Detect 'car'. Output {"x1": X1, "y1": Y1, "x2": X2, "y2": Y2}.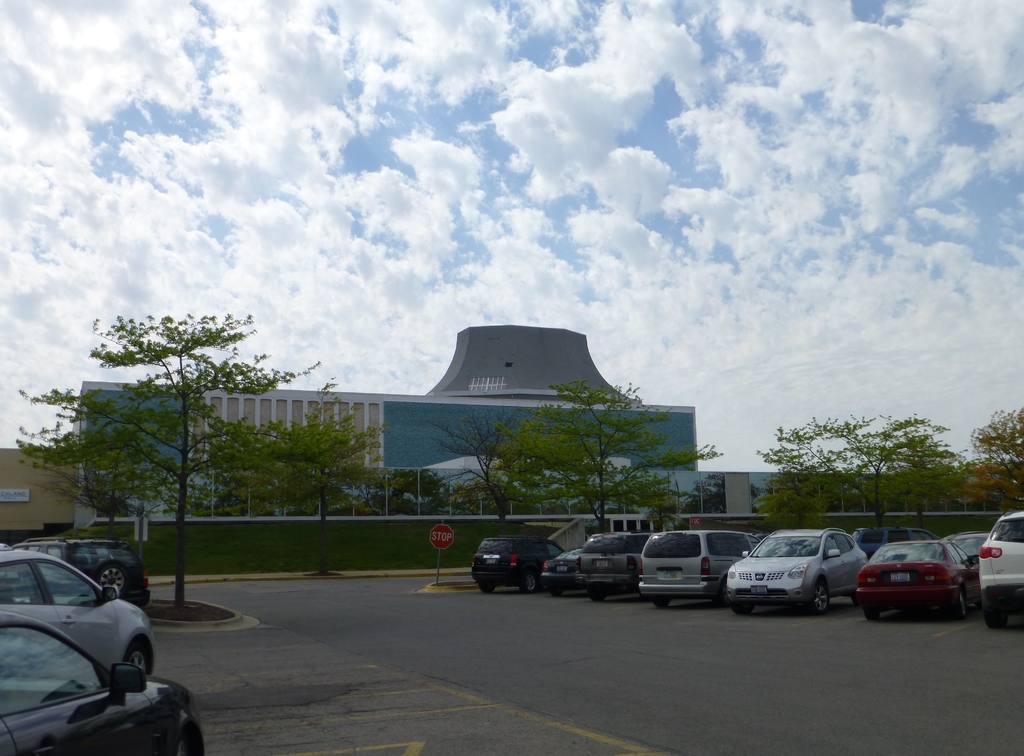
{"x1": 944, "y1": 535, "x2": 988, "y2": 600}.
